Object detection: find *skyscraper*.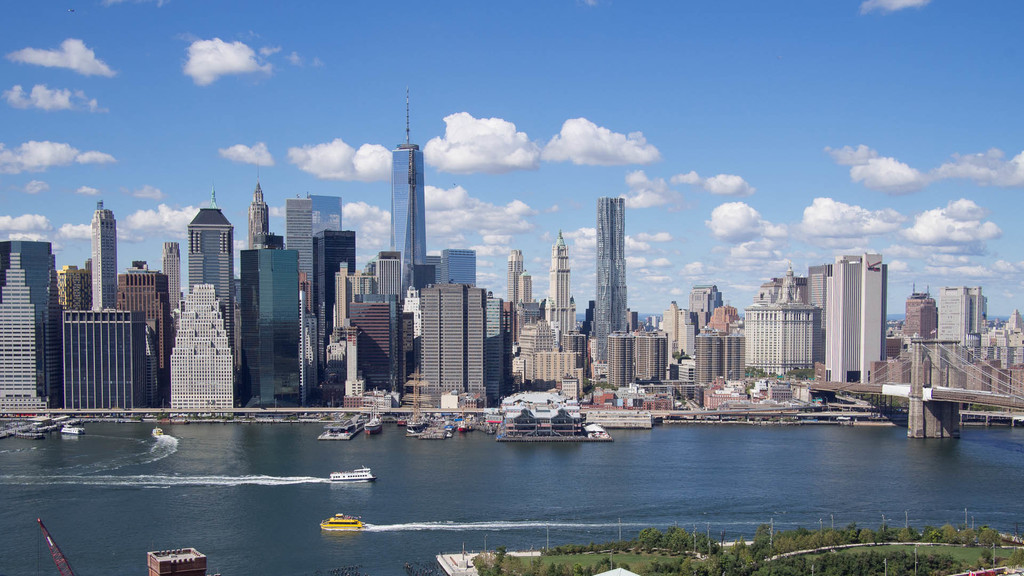
x1=944 y1=295 x2=970 y2=350.
